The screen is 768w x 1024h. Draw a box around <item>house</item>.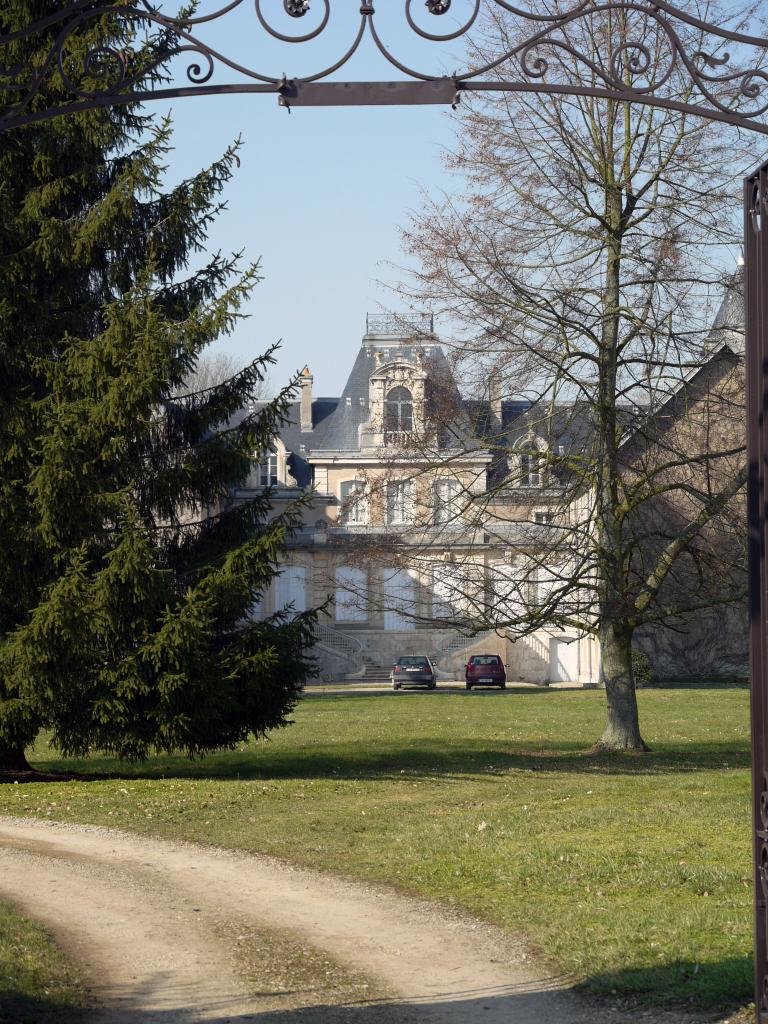
<box>600,321,767,678</box>.
